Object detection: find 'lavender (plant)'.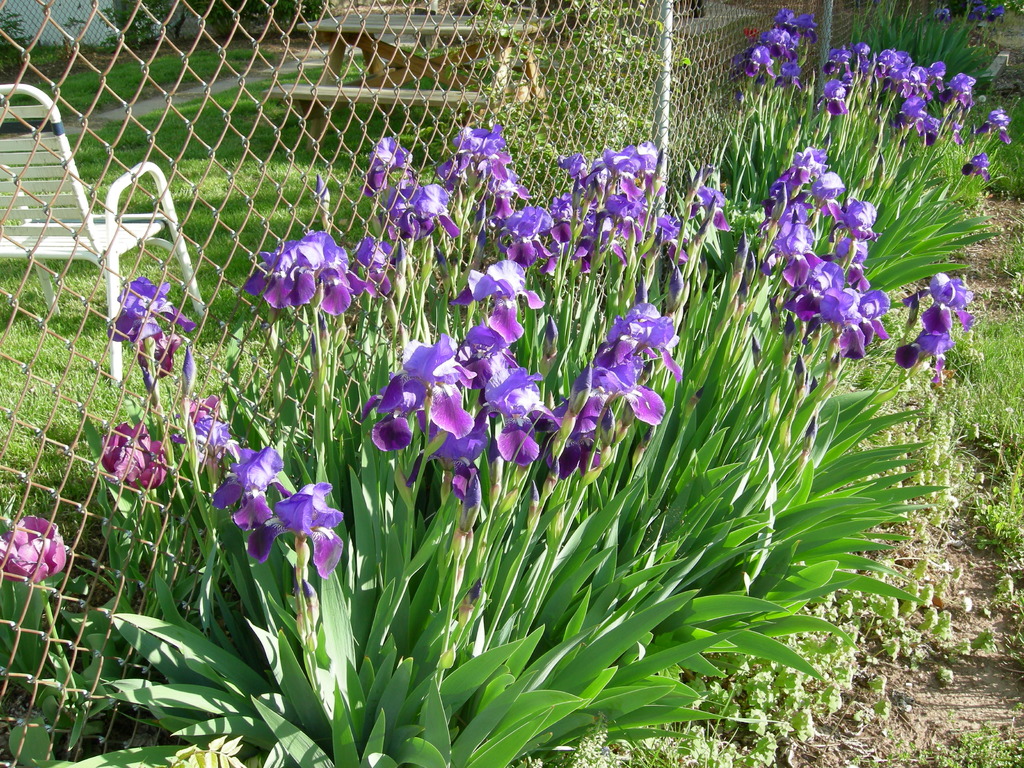
rect(0, 518, 74, 591).
